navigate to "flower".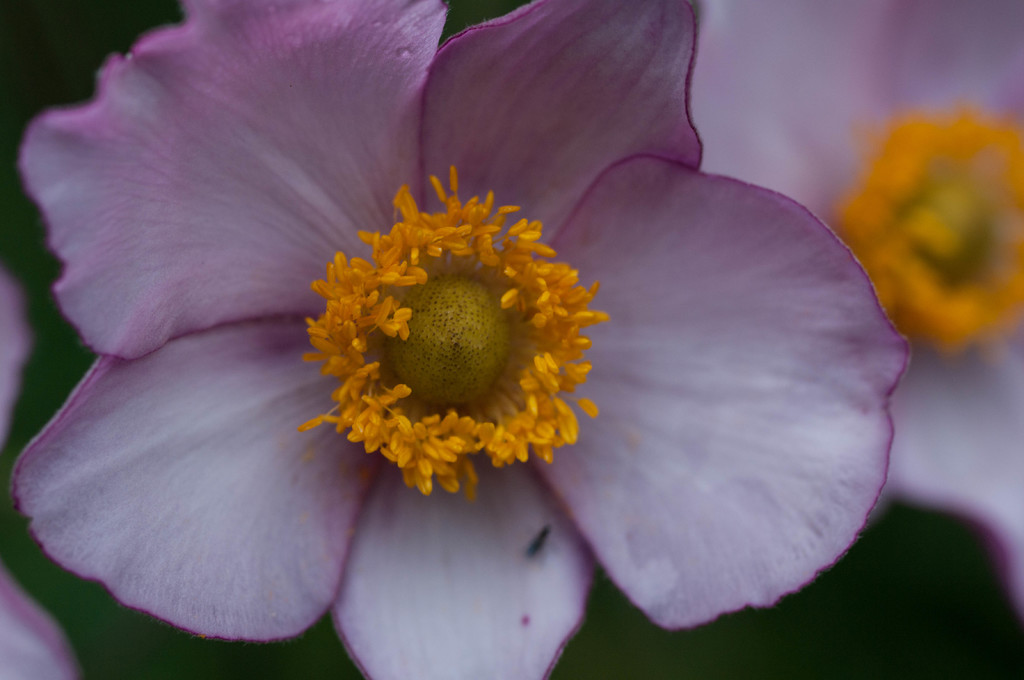
Navigation target: <bbox>5, 0, 913, 679</bbox>.
